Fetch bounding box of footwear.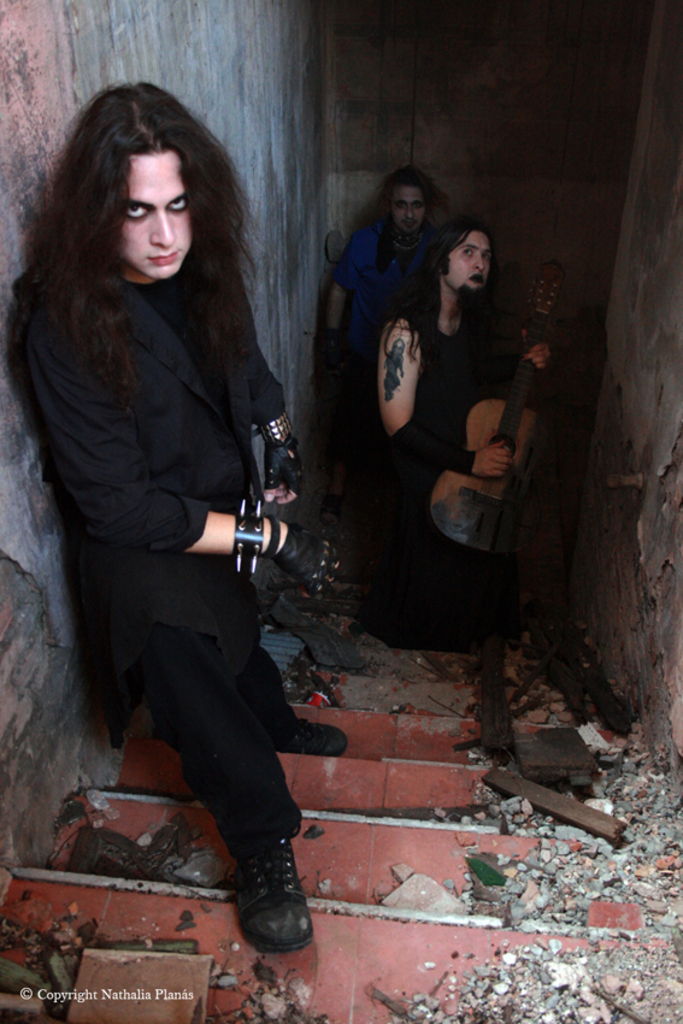
Bbox: (220,844,308,961).
